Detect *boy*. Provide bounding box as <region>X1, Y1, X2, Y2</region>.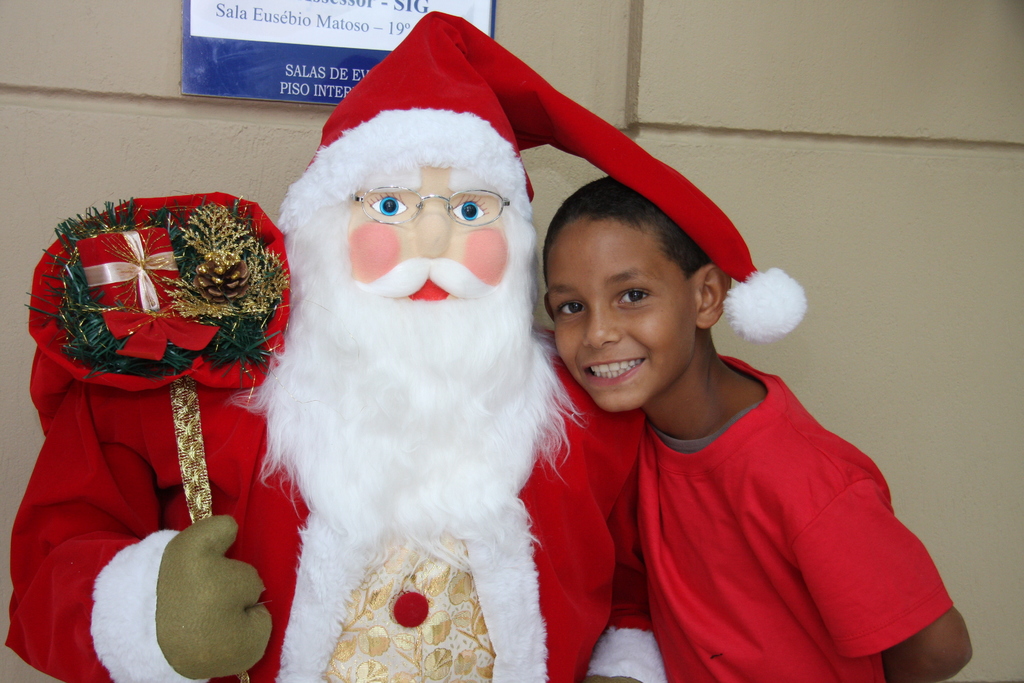
<region>540, 173, 978, 682</region>.
